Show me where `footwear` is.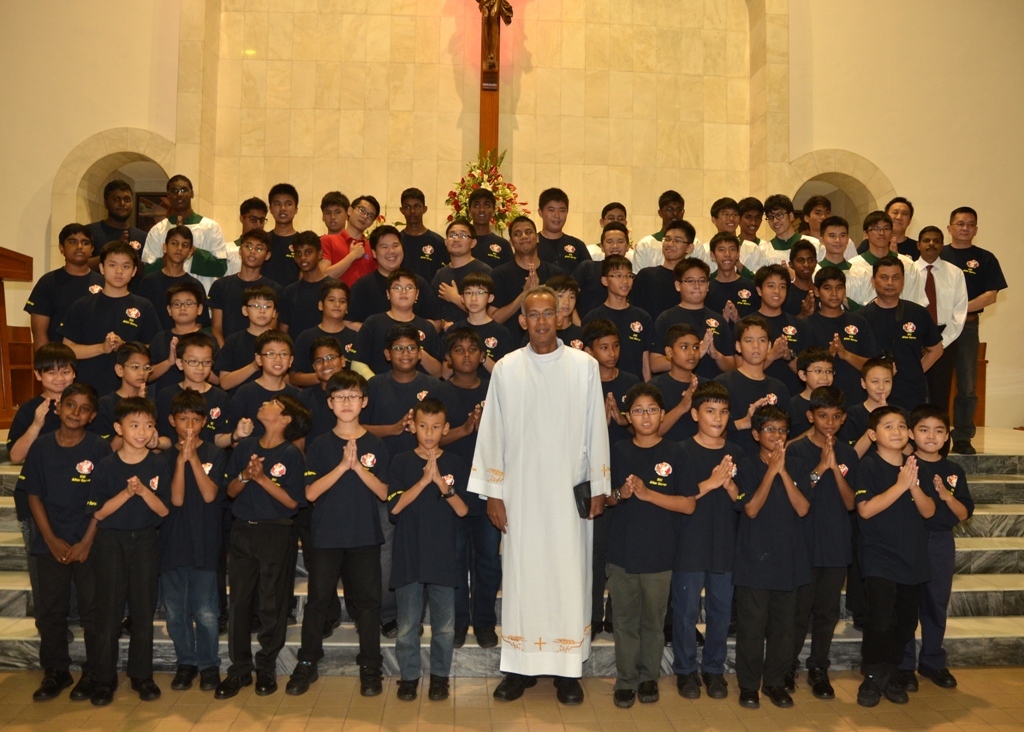
`footwear` is at box(739, 688, 762, 714).
